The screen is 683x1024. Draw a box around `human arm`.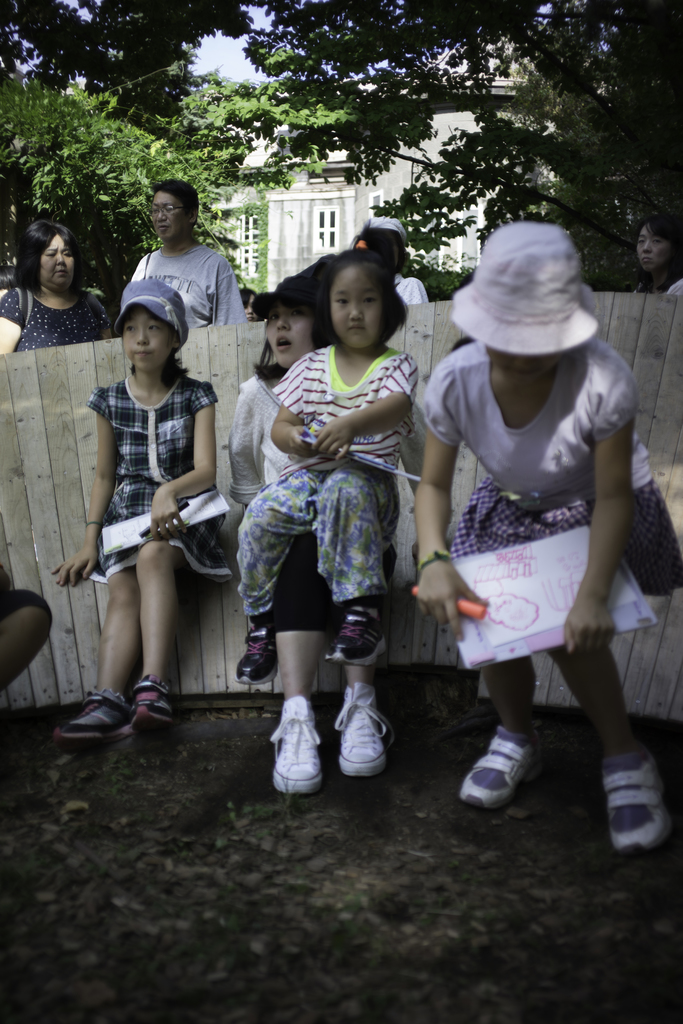
(231,386,261,510).
